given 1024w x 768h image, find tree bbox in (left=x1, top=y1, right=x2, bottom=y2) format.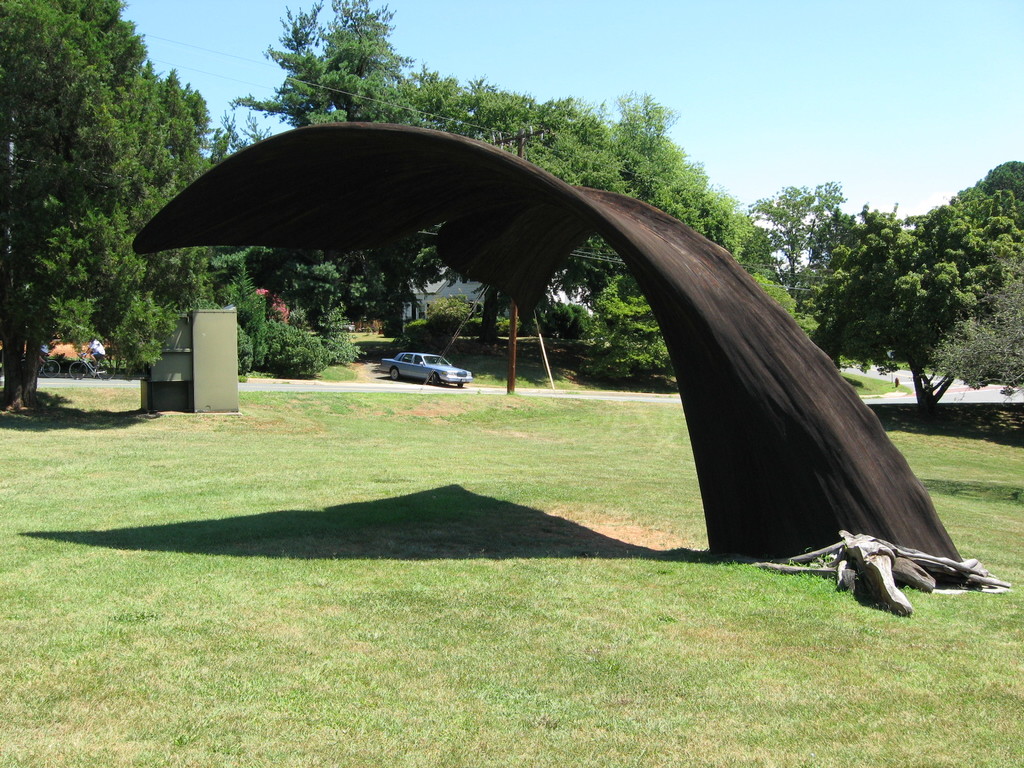
(left=675, top=157, right=723, bottom=231).
